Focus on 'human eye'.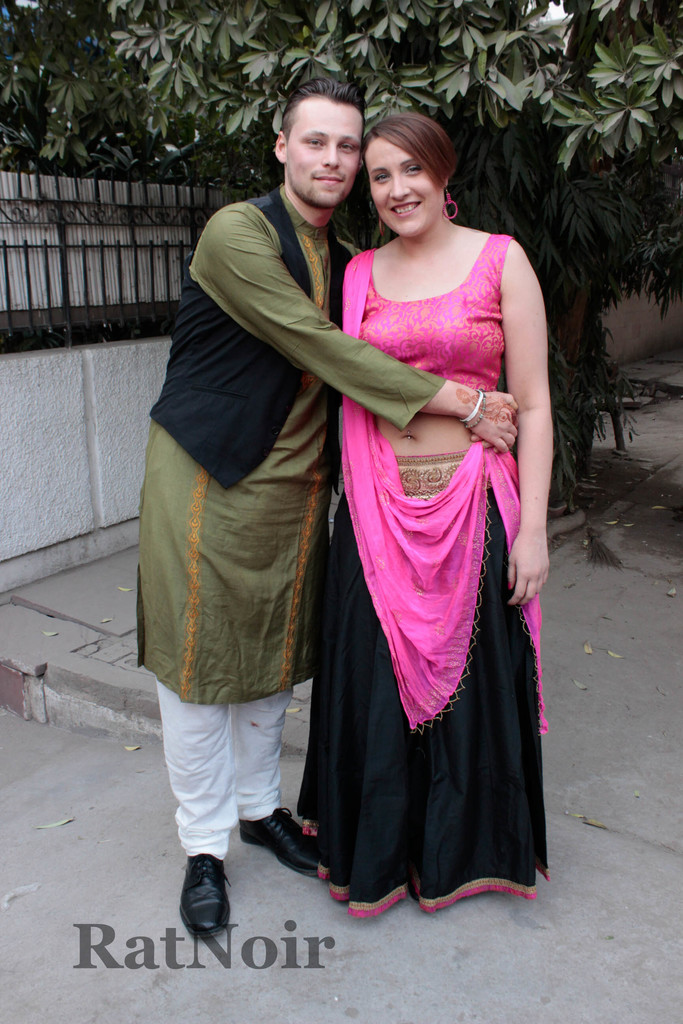
Focused at Rect(337, 140, 355, 153).
